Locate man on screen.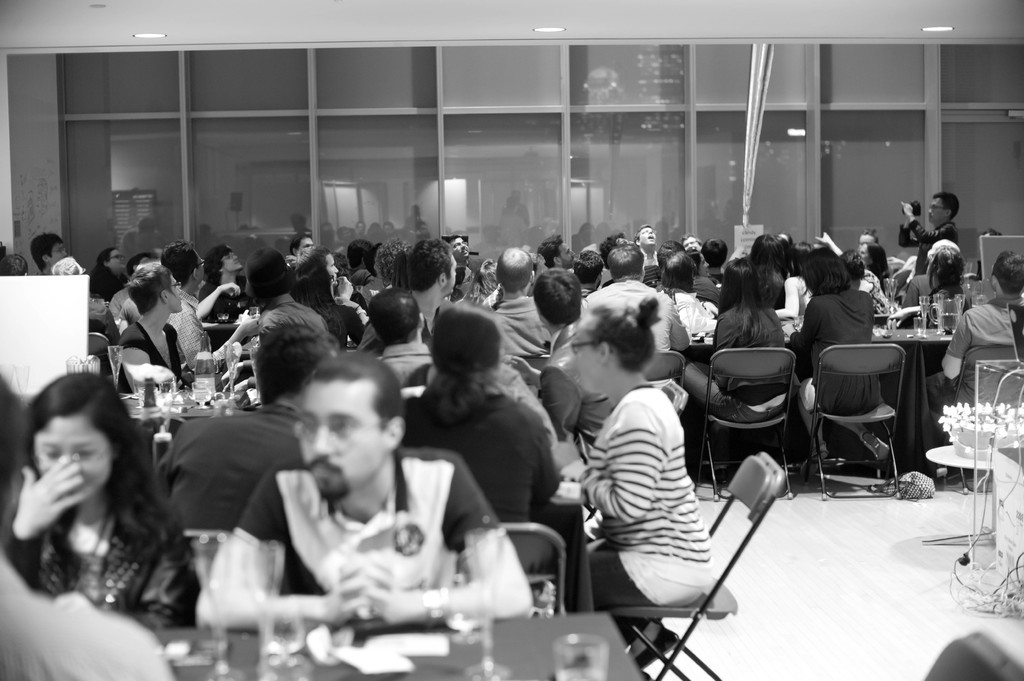
On screen at left=298, top=247, right=354, bottom=297.
